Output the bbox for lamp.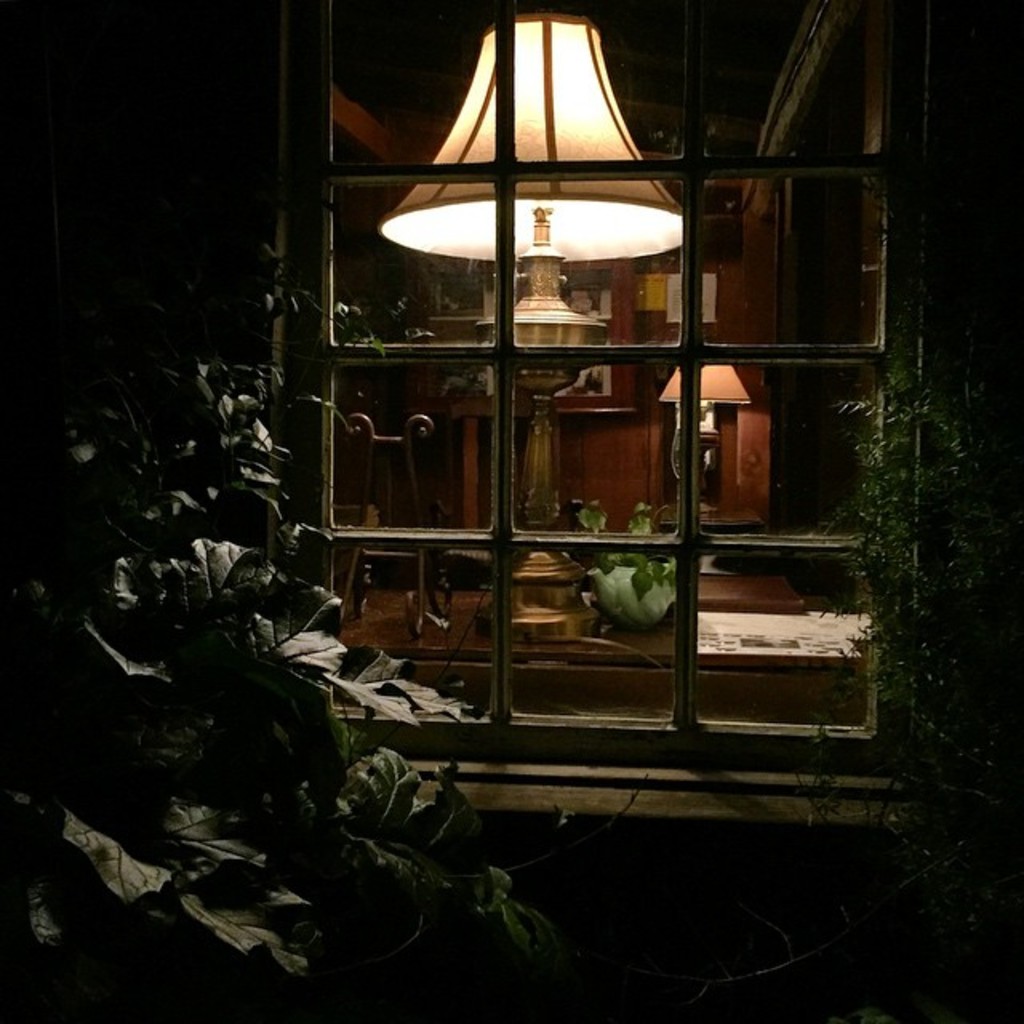
656/366/750/518.
